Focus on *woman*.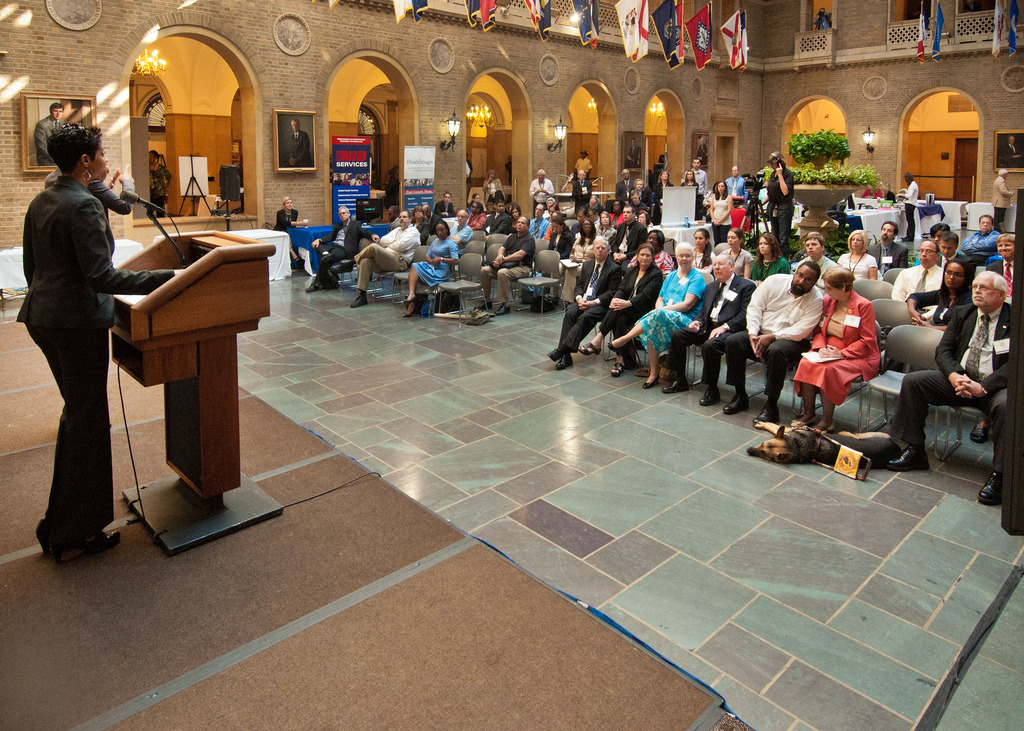
Focused at (left=840, top=230, right=879, bottom=282).
